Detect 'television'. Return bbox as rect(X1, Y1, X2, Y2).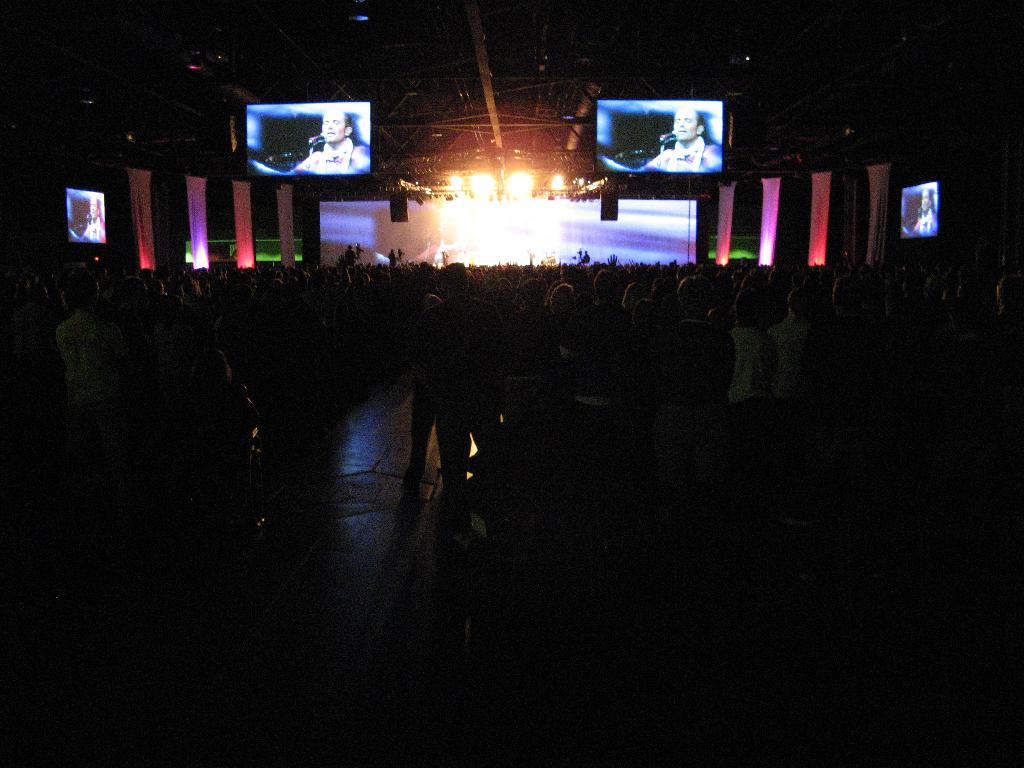
rect(244, 102, 372, 180).
